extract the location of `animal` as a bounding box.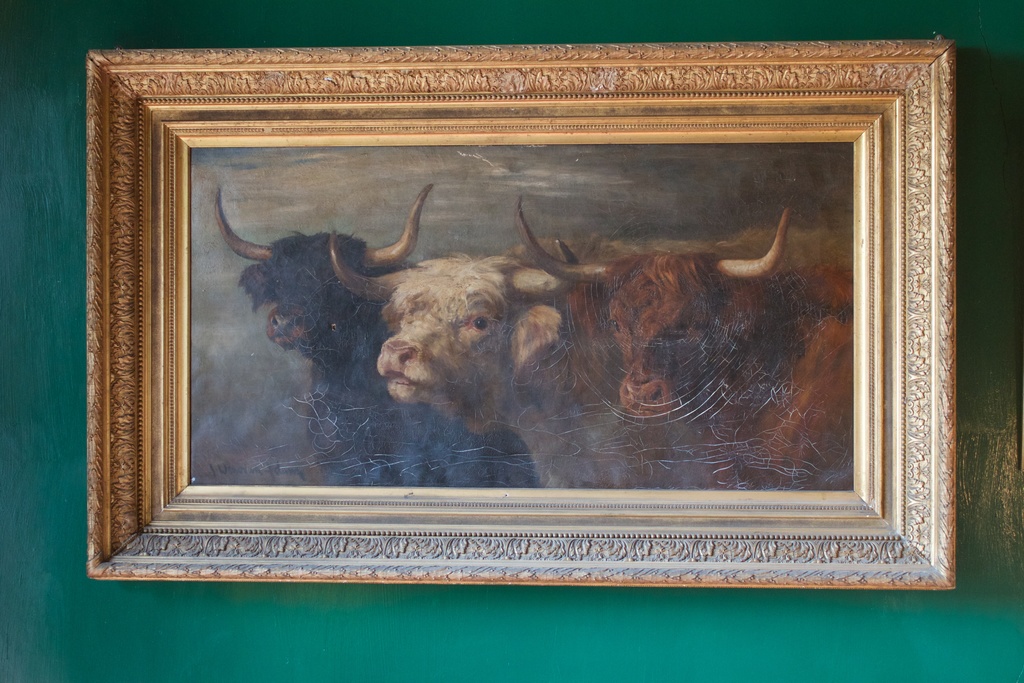
l=209, t=185, r=545, b=490.
